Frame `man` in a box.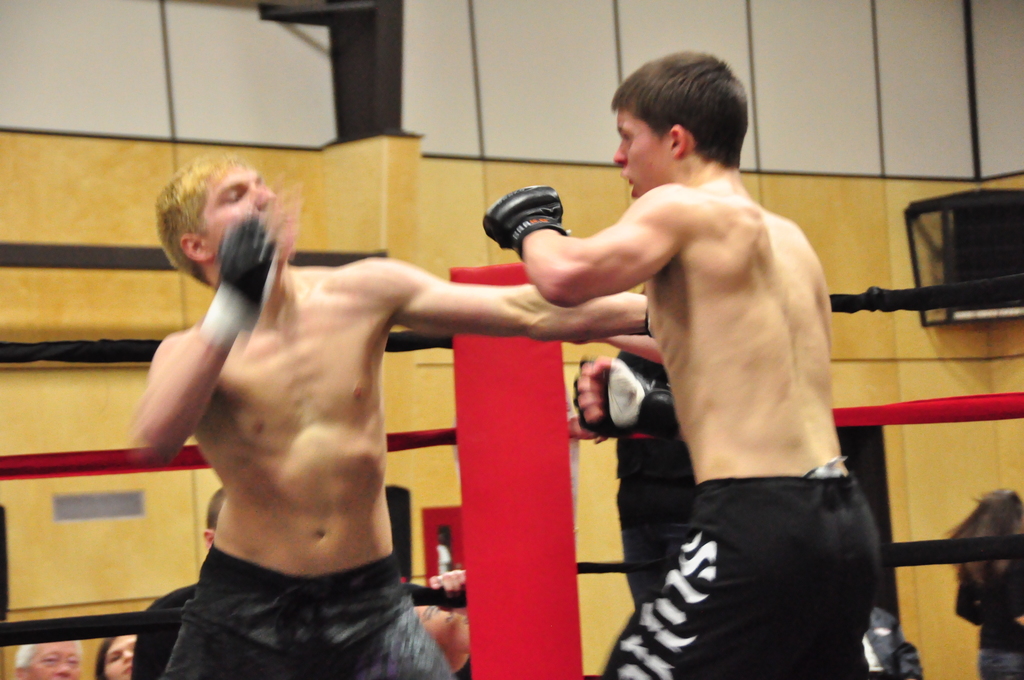
BBox(14, 631, 81, 679).
